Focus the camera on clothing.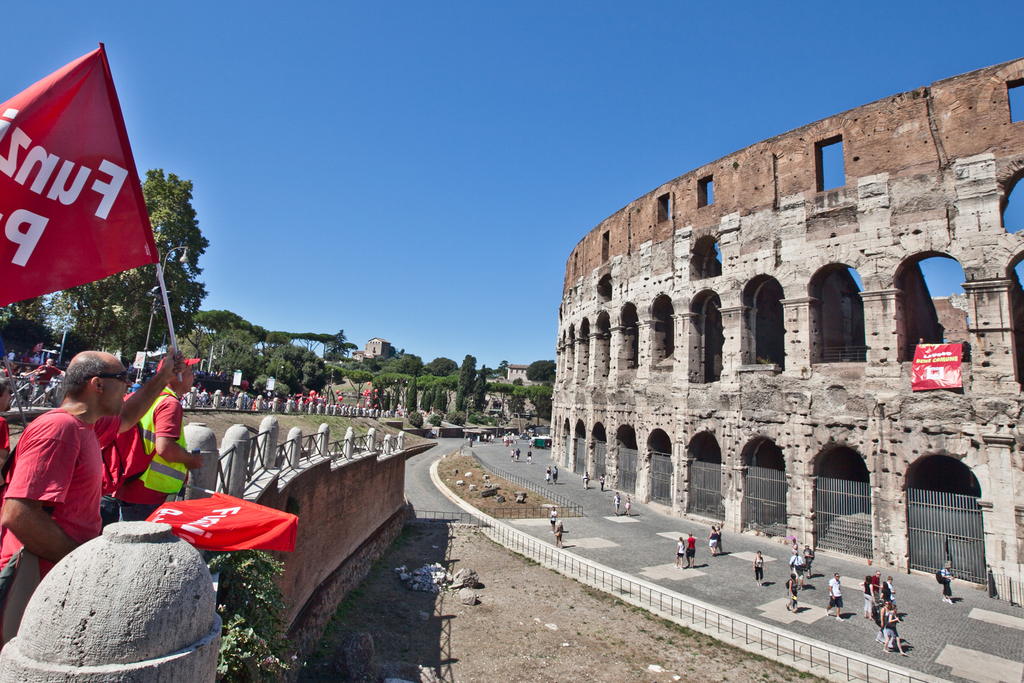
Focus region: 707/530/717/551.
